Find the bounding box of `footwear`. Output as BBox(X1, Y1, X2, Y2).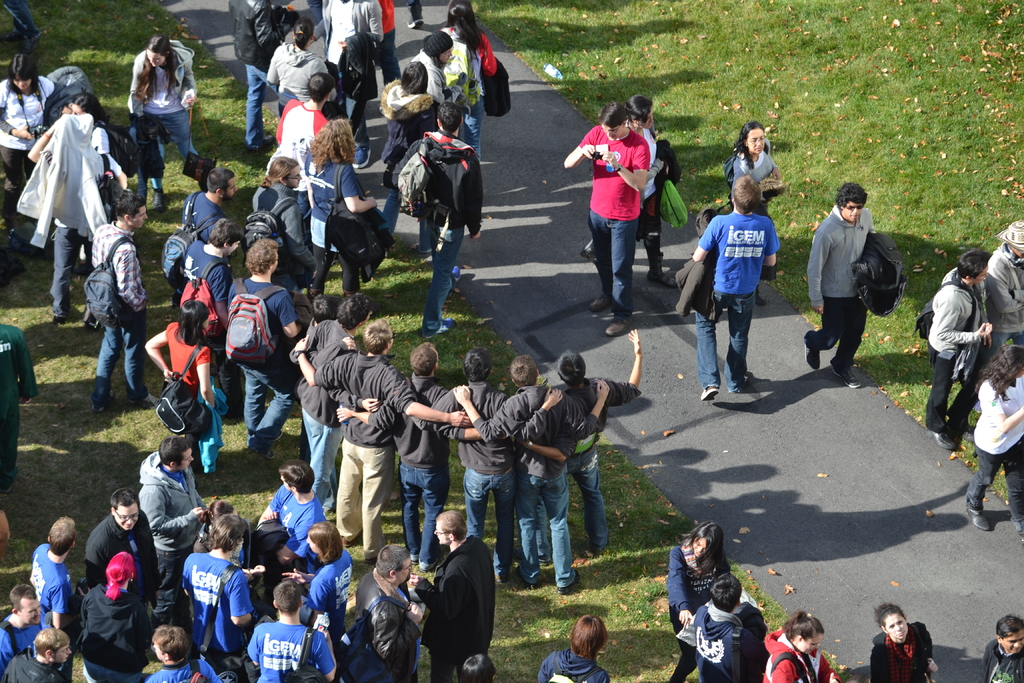
BBox(92, 387, 121, 413).
